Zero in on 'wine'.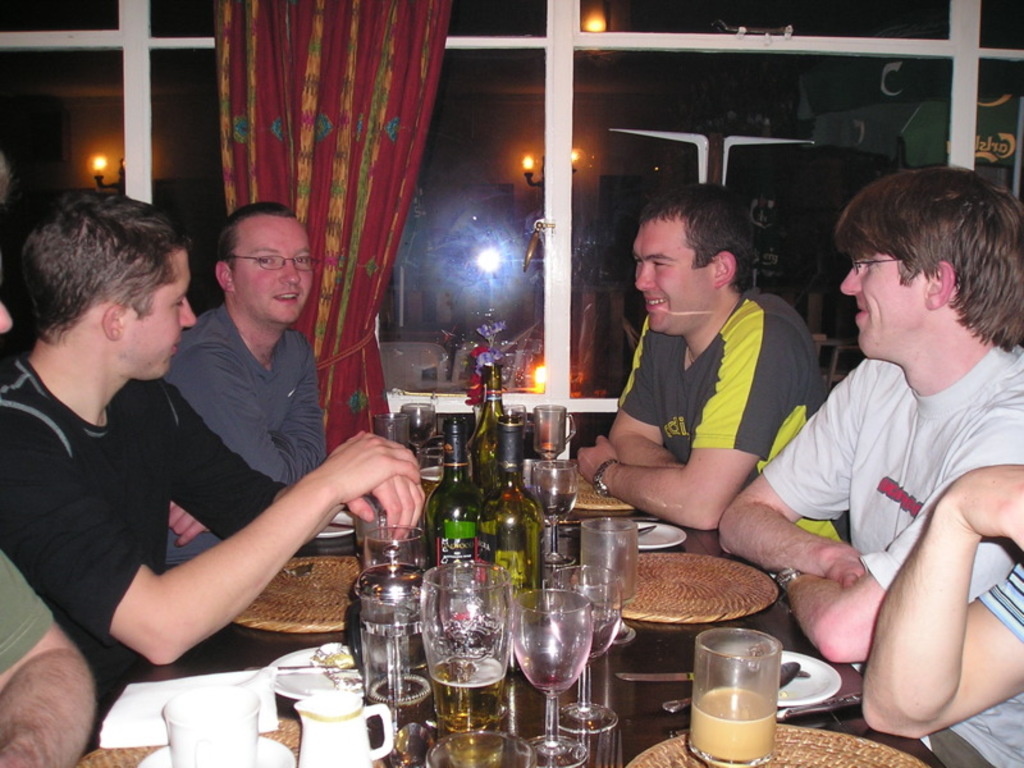
Zeroed in: (x1=468, y1=362, x2=495, y2=499).
